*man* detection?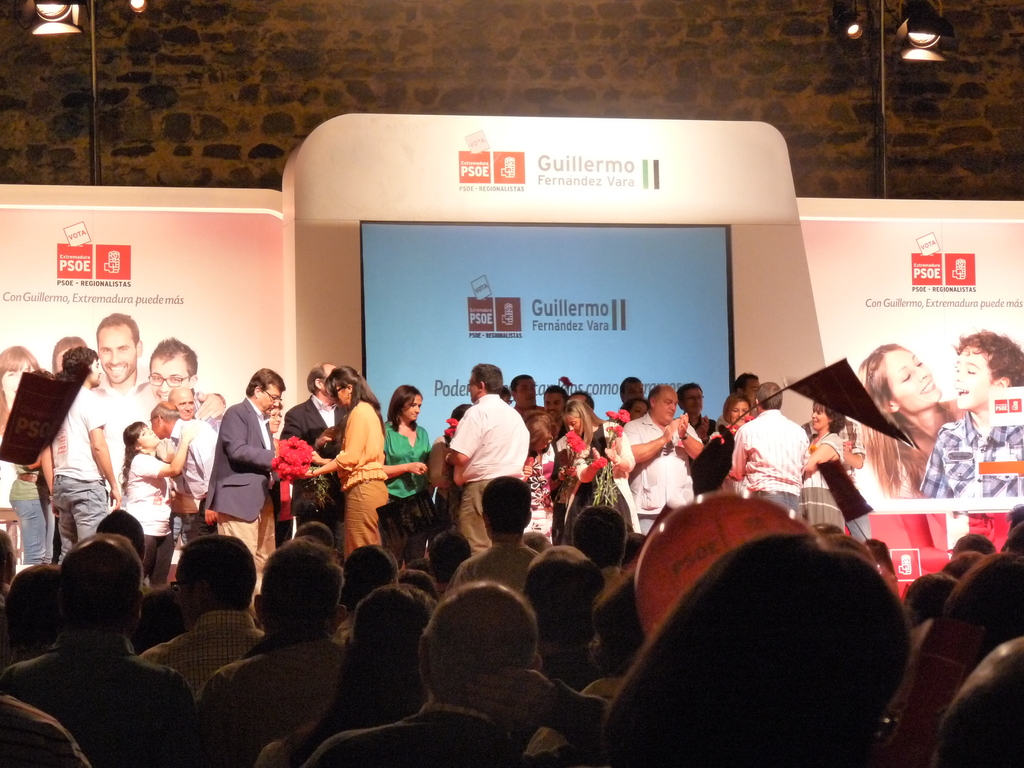
bbox=[148, 400, 216, 522]
